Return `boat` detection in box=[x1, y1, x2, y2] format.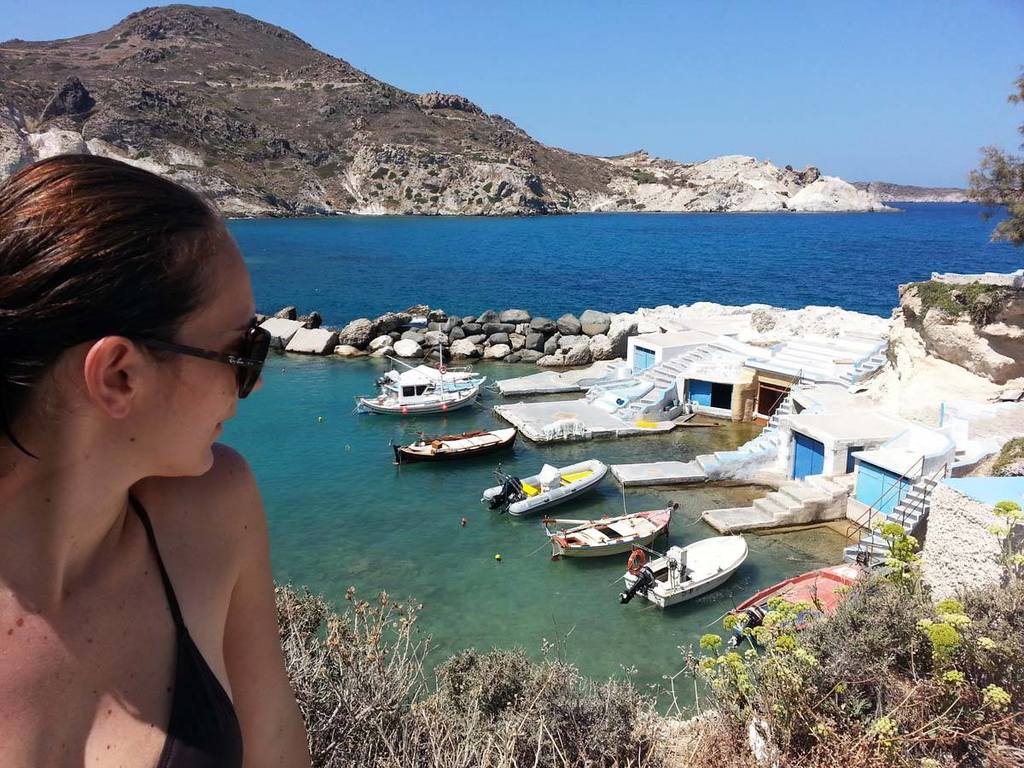
box=[735, 566, 870, 637].
